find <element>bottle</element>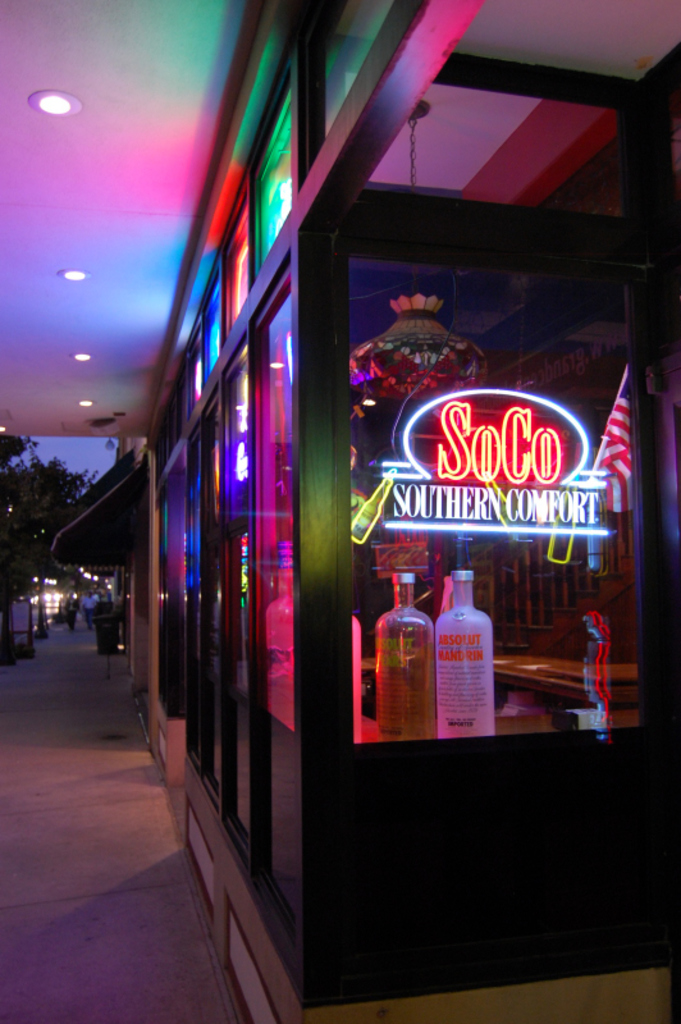
{"x1": 433, "y1": 568, "x2": 493, "y2": 741}
